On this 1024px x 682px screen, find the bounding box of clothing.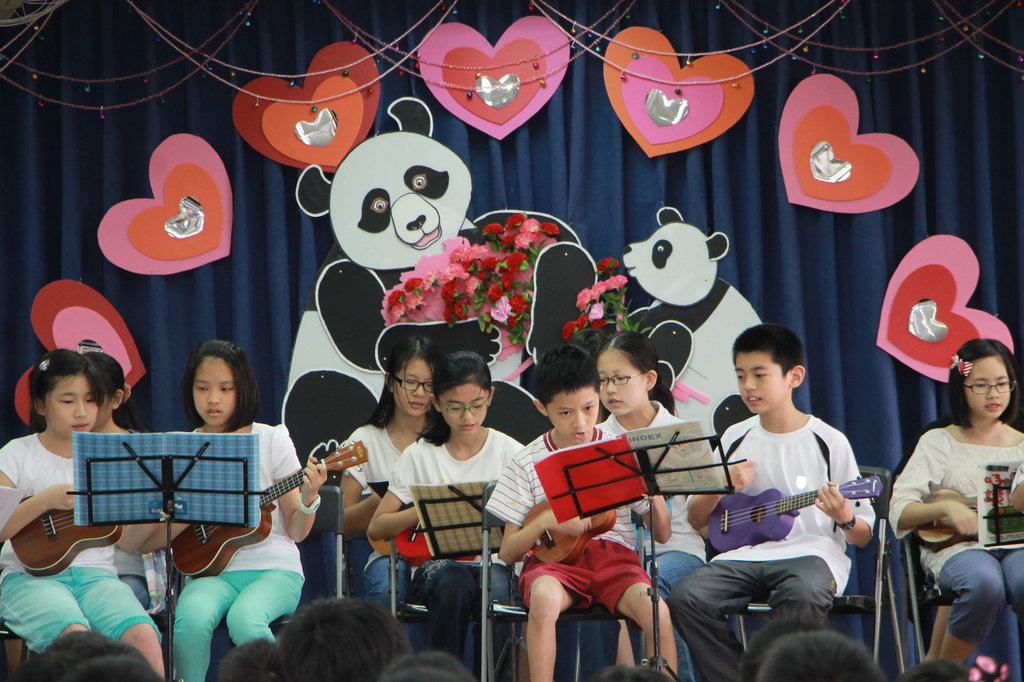
Bounding box: bbox=[161, 416, 325, 677].
